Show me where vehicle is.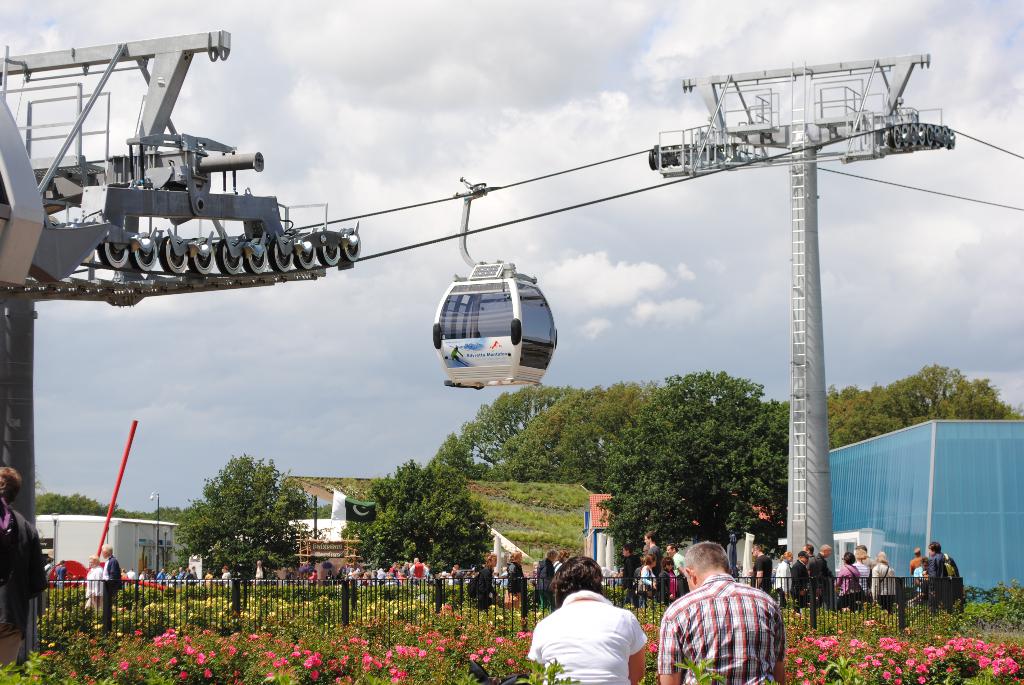
vehicle is at select_region(434, 179, 558, 390).
